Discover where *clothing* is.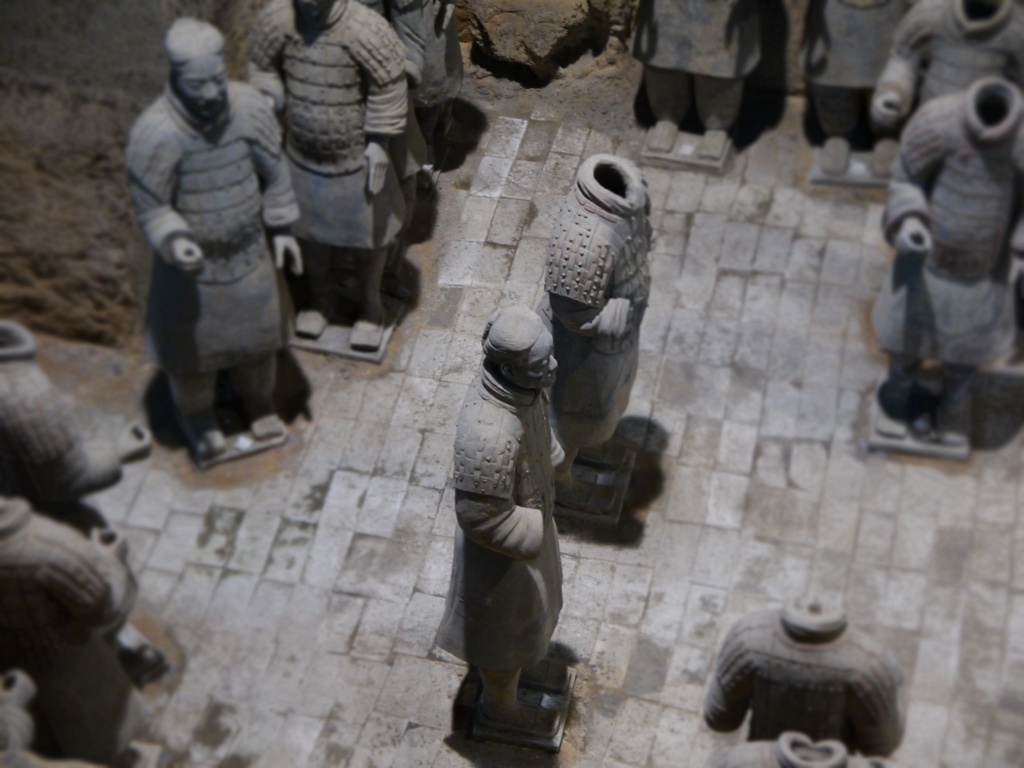
Discovered at (533, 152, 653, 452).
